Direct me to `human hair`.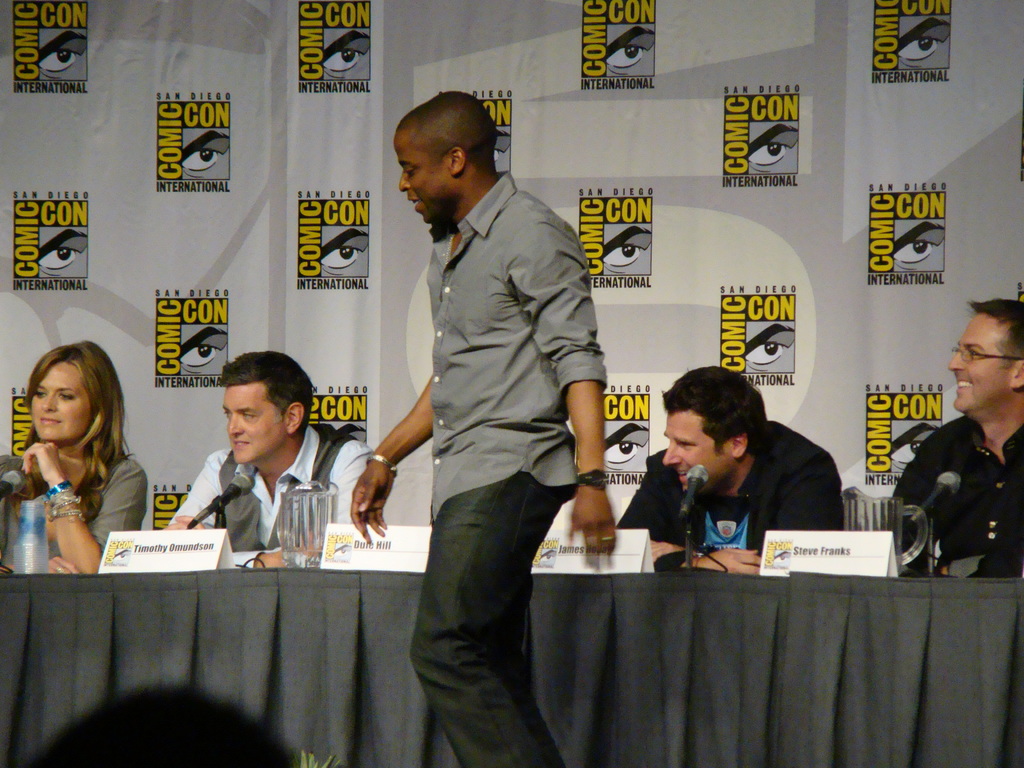
Direction: bbox=(13, 326, 122, 513).
